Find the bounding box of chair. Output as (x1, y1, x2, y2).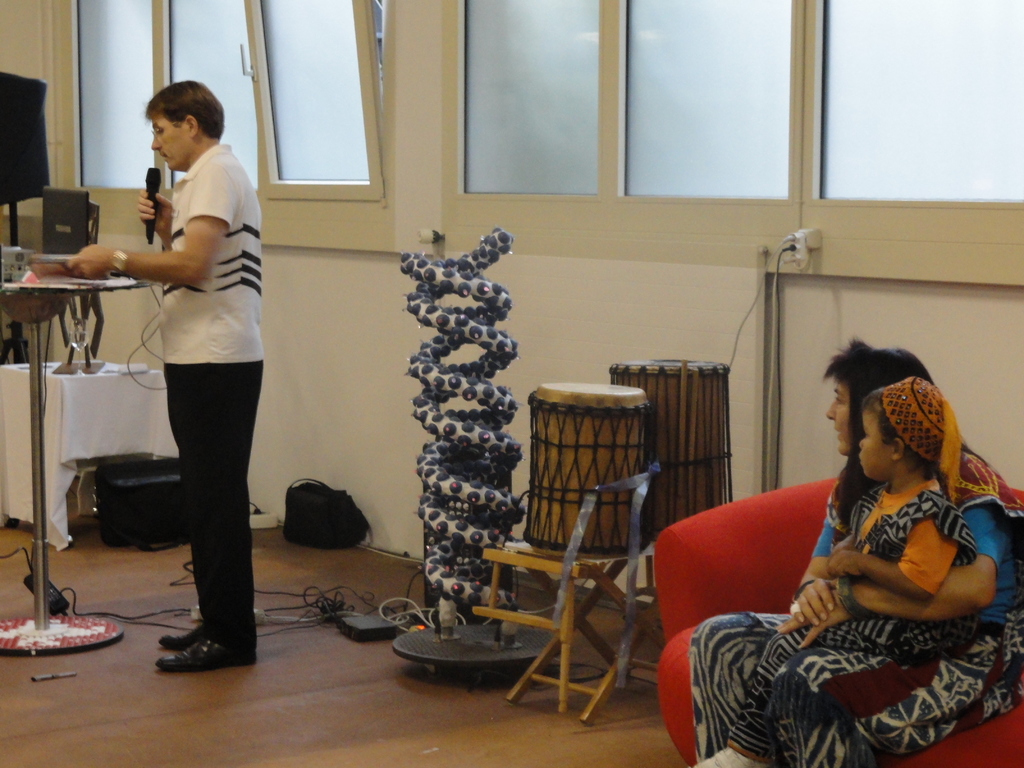
(498, 429, 662, 735).
